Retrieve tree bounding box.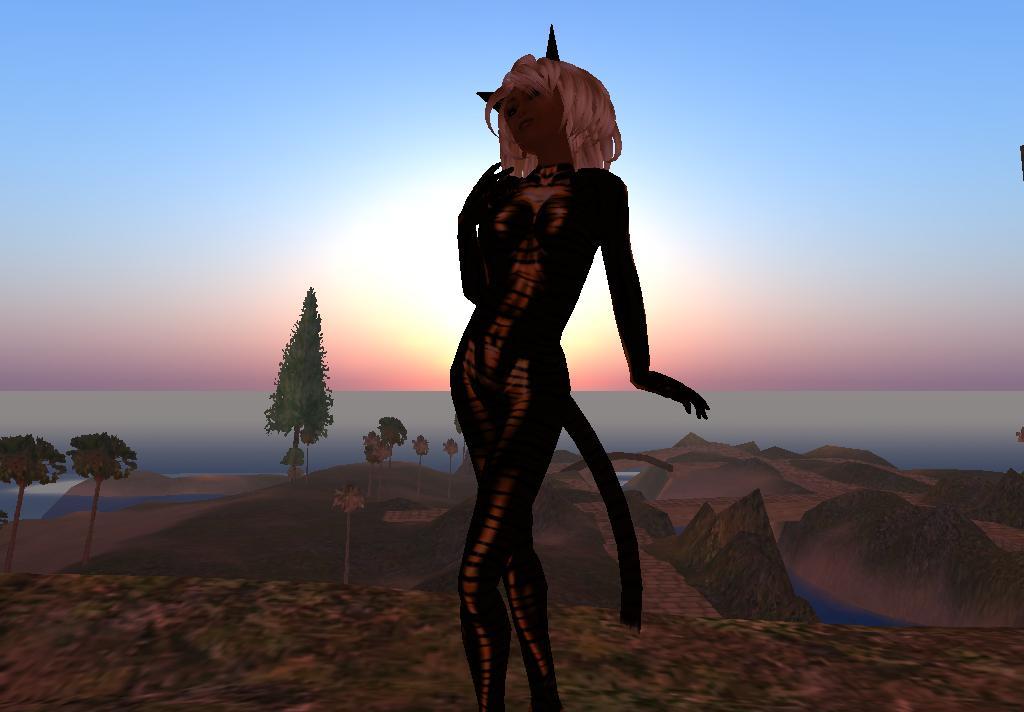
Bounding box: bbox(444, 440, 457, 503).
